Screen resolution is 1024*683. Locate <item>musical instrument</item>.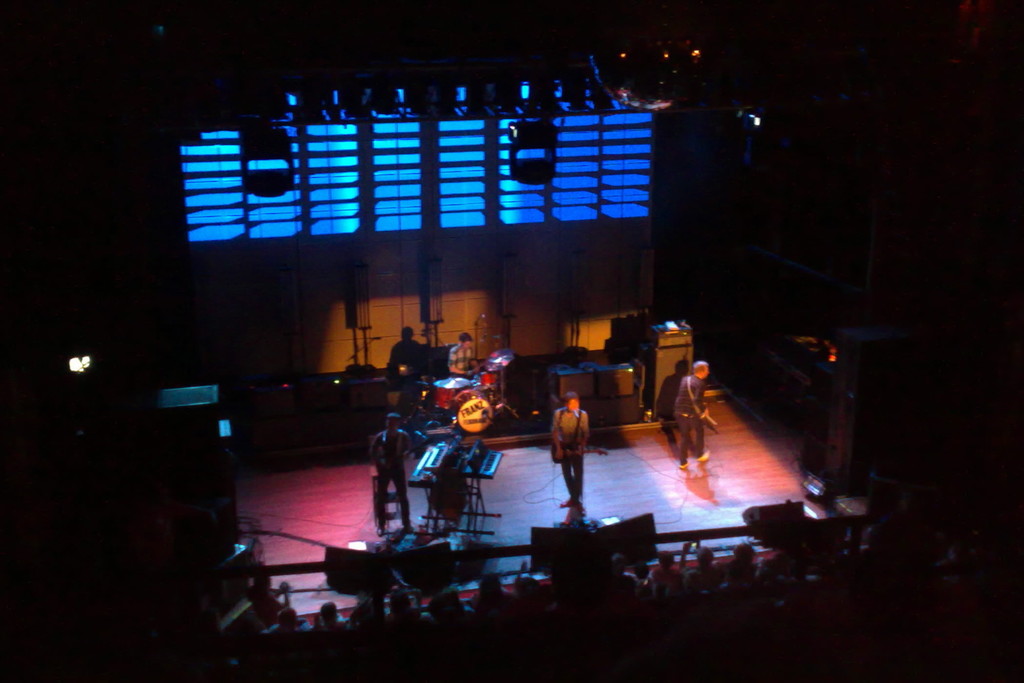
rect(700, 400, 720, 434).
